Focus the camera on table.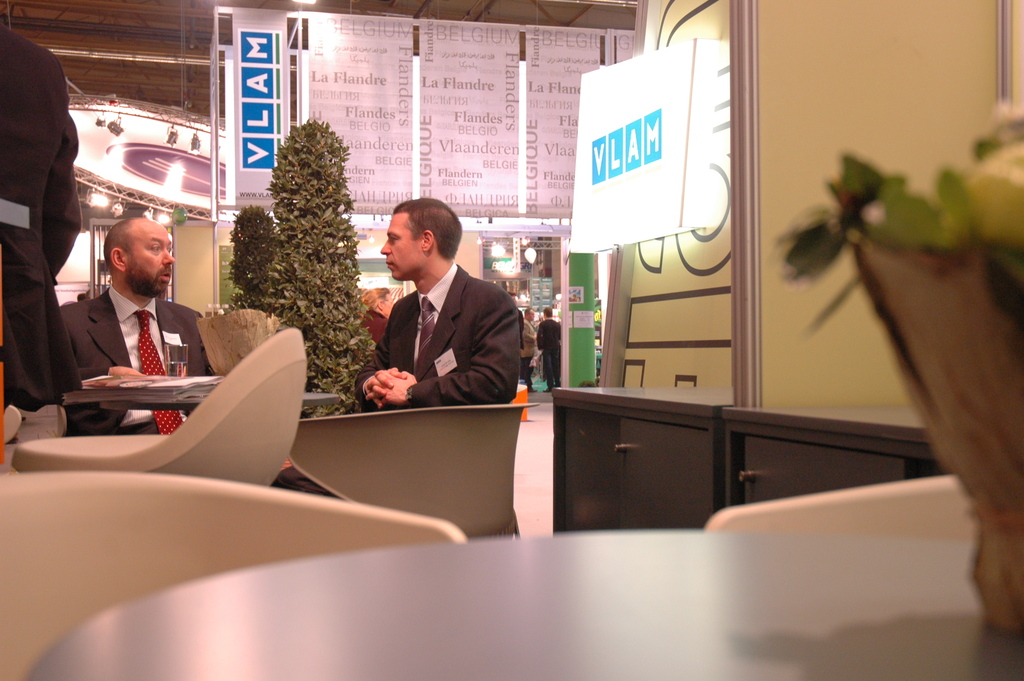
Focus region: box(24, 532, 978, 680).
